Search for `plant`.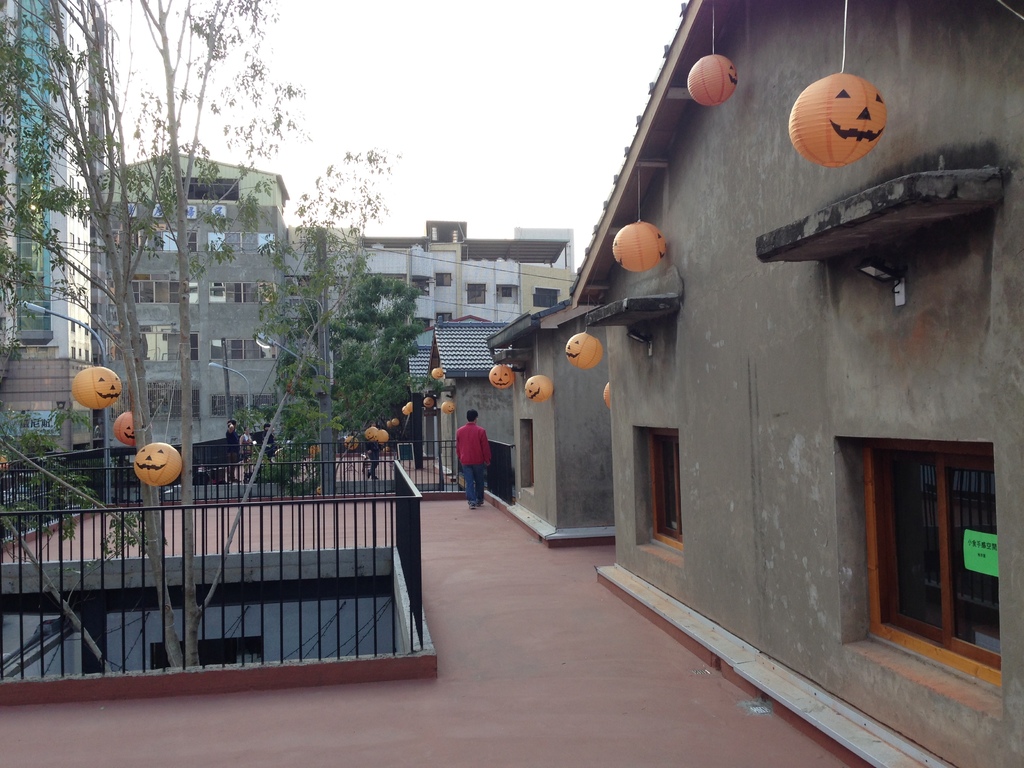
Found at bbox=[235, 433, 313, 500].
